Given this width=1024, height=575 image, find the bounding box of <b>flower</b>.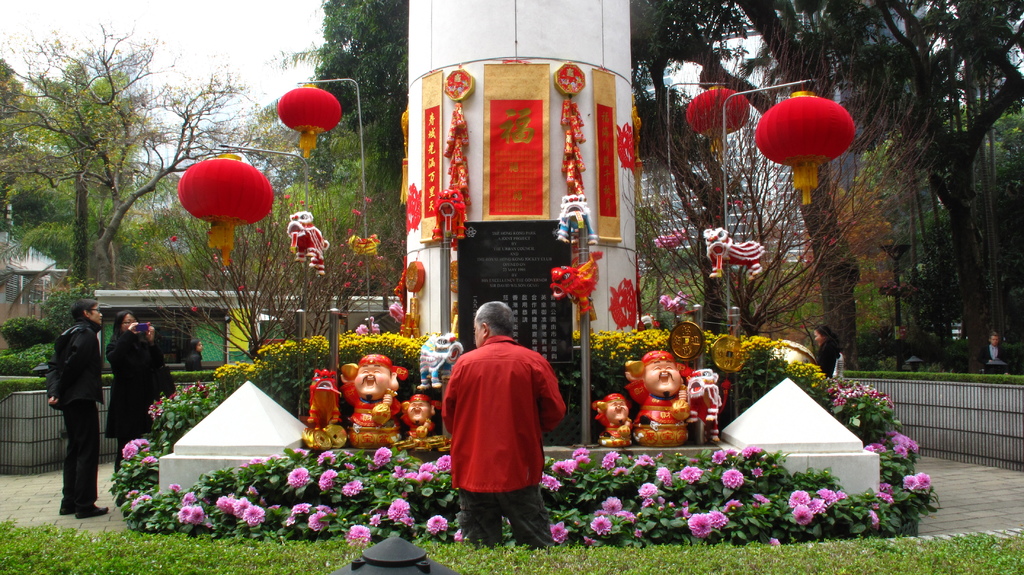
{"x1": 589, "y1": 517, "x2": 610, "y2": 533}.
